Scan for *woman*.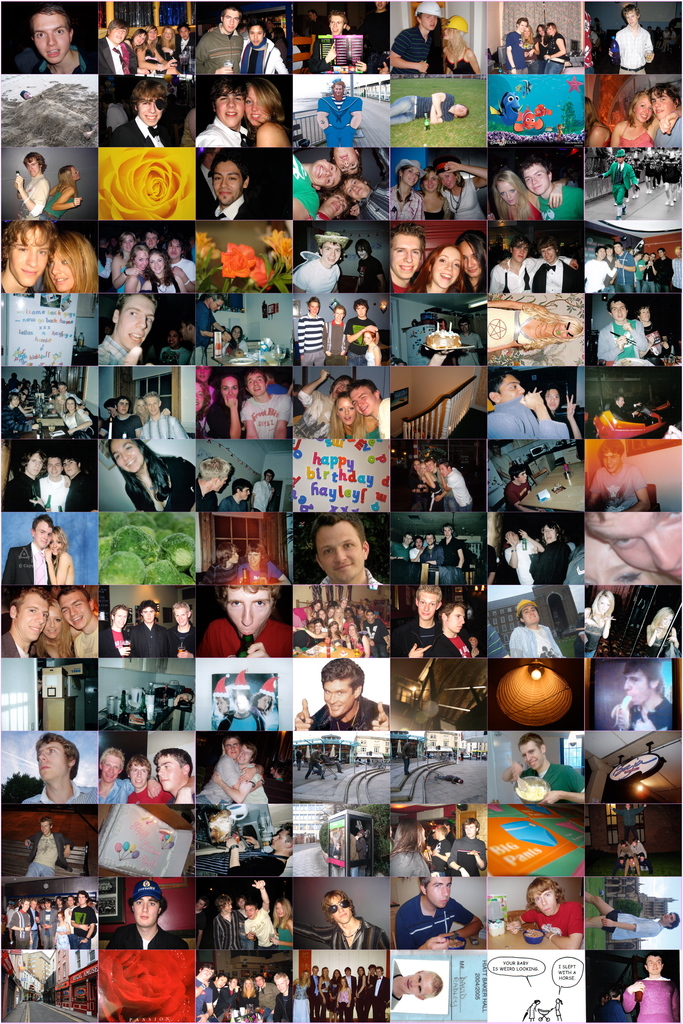
Scan result: bbox=[125, 31, 149, 66].
